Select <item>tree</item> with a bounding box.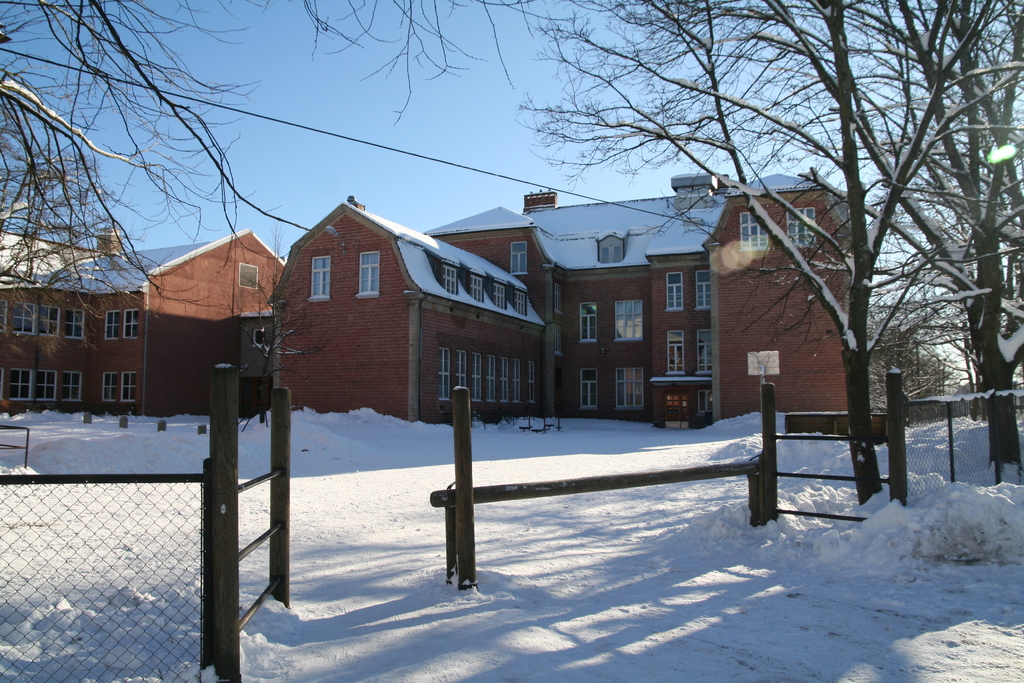
box(0, 0, 273, 342).
